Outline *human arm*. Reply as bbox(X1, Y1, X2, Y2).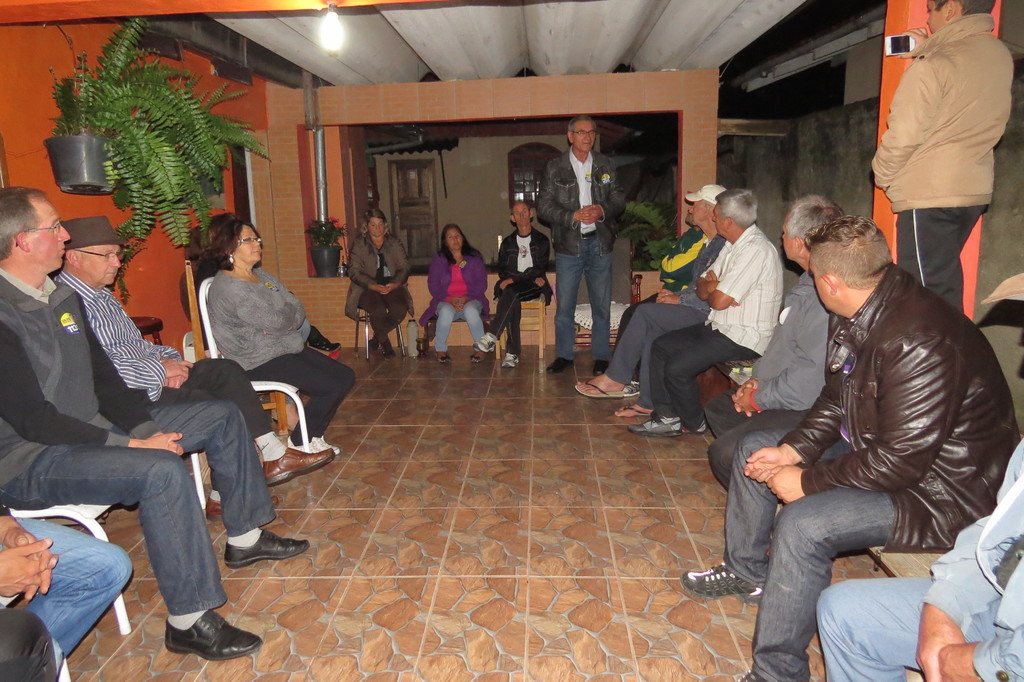
bbox(130, 332, 210, 391).
